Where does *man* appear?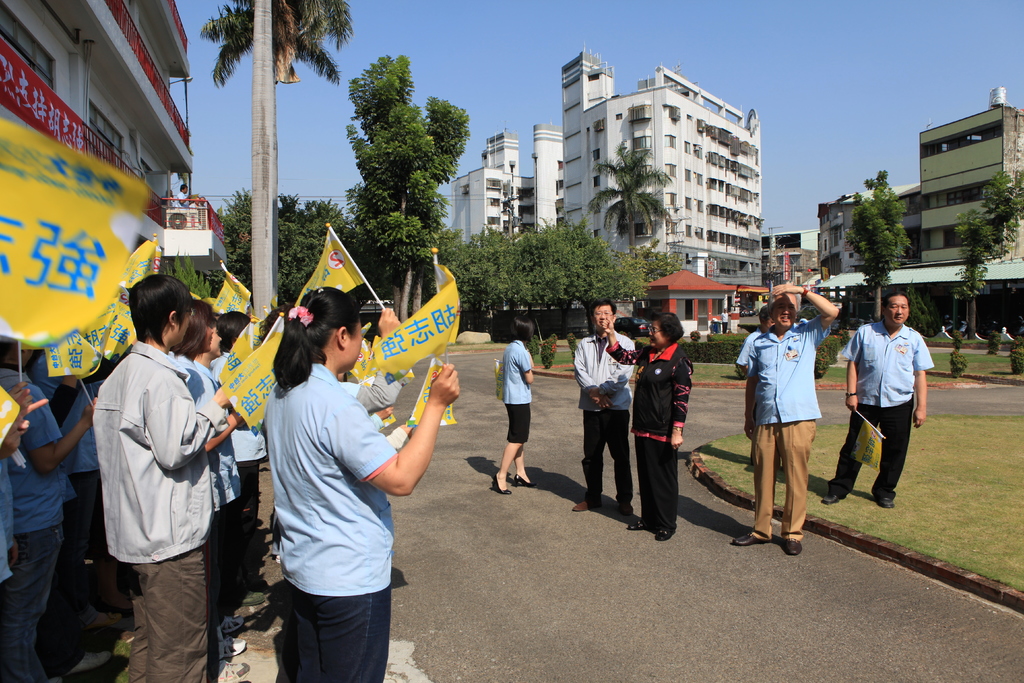
Appears at [x1=728, y1=274, x2=845, y2=561].
